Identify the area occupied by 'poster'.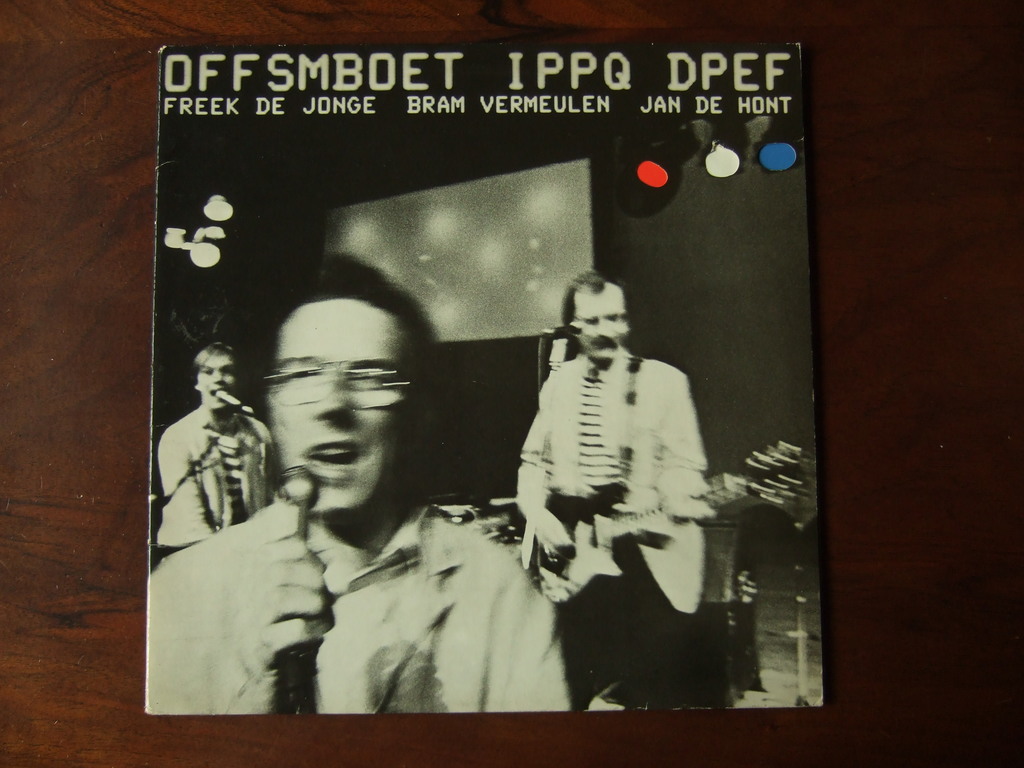
Area: crop(150, 35, 826, 712).
